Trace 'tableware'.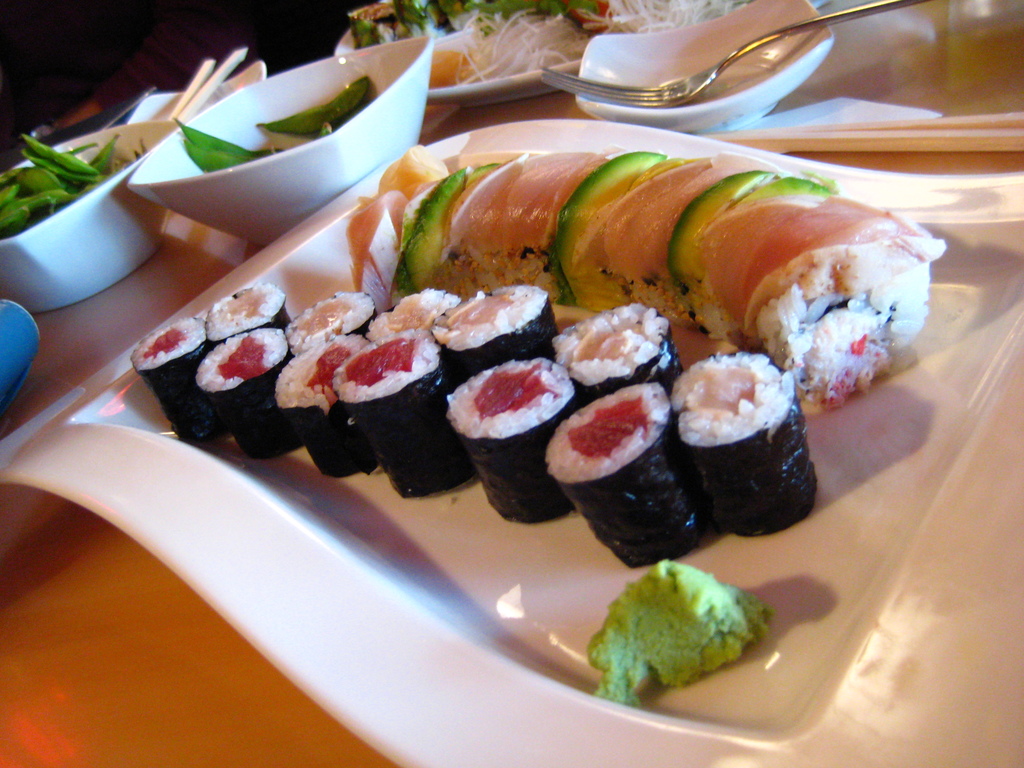
Traced to left=178, top=45, right=248, bottom=120.
